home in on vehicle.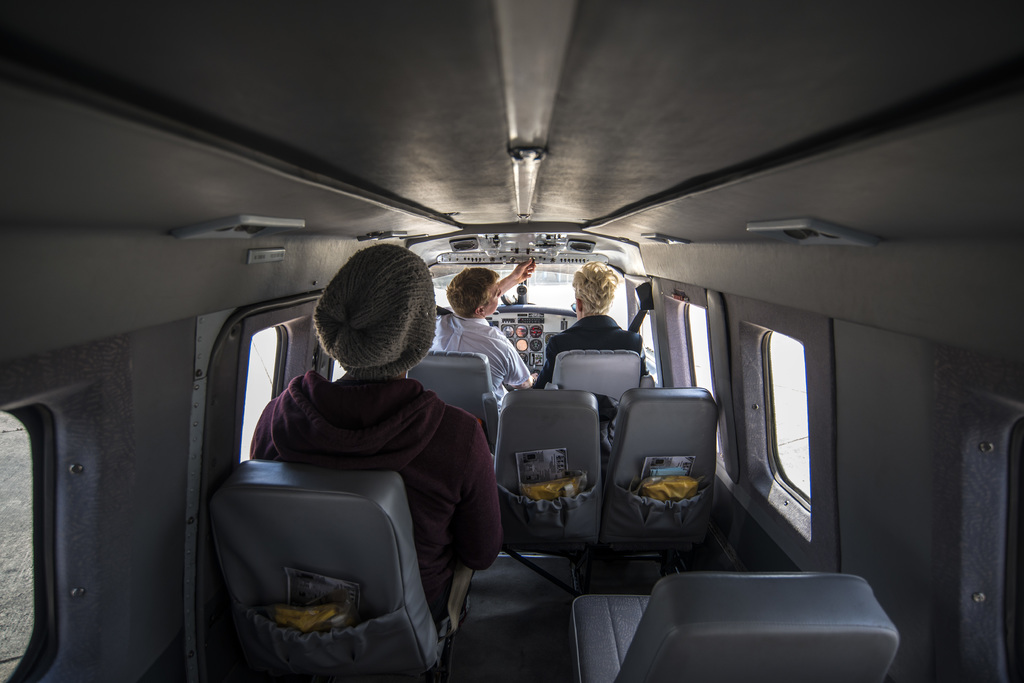
Homed in at locate(0, 0, 1023, 682).
